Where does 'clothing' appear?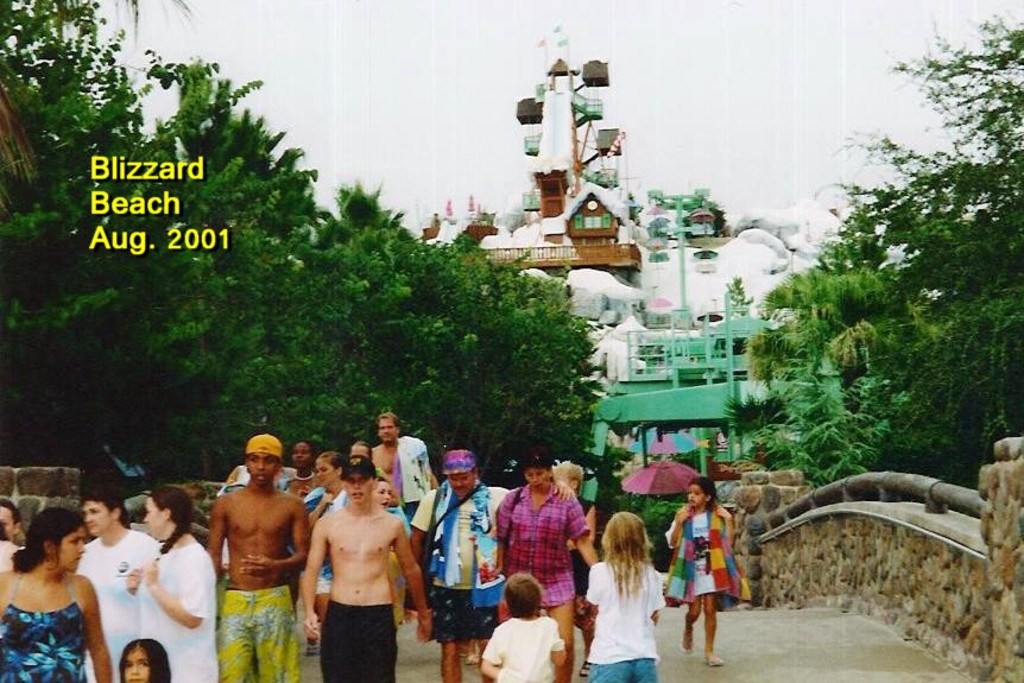
Appears at (x1=135, y1=538, x2=217, y2=682).
